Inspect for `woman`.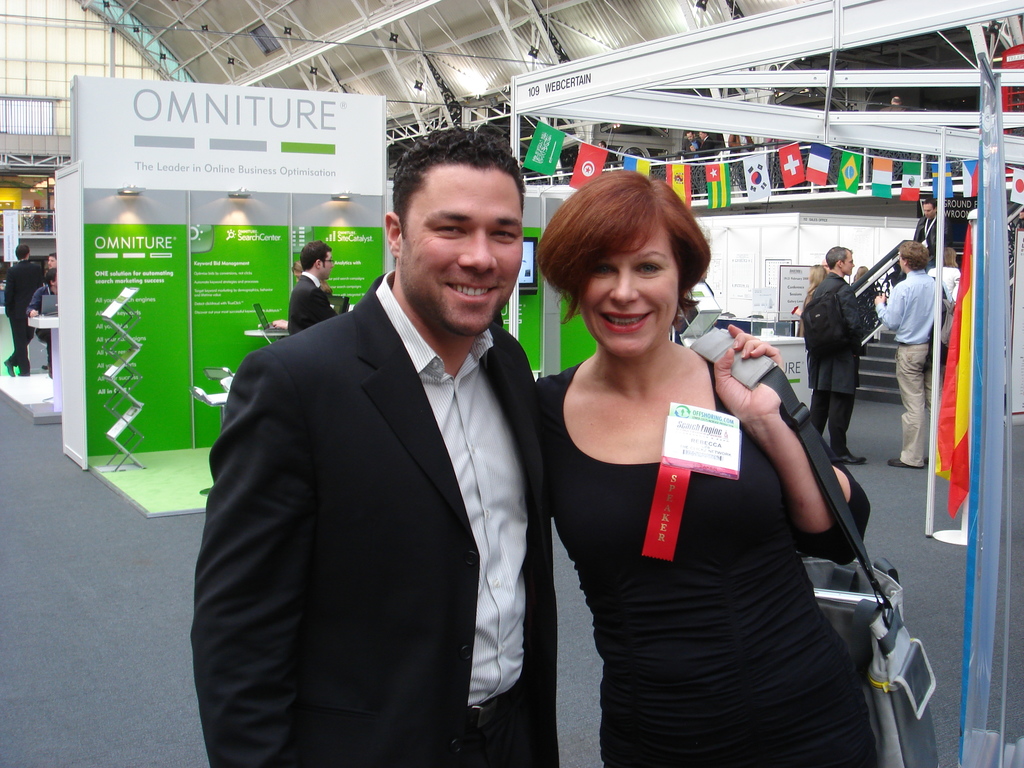
Inspection: (left=852, top=264, right=874, bottom=318).
